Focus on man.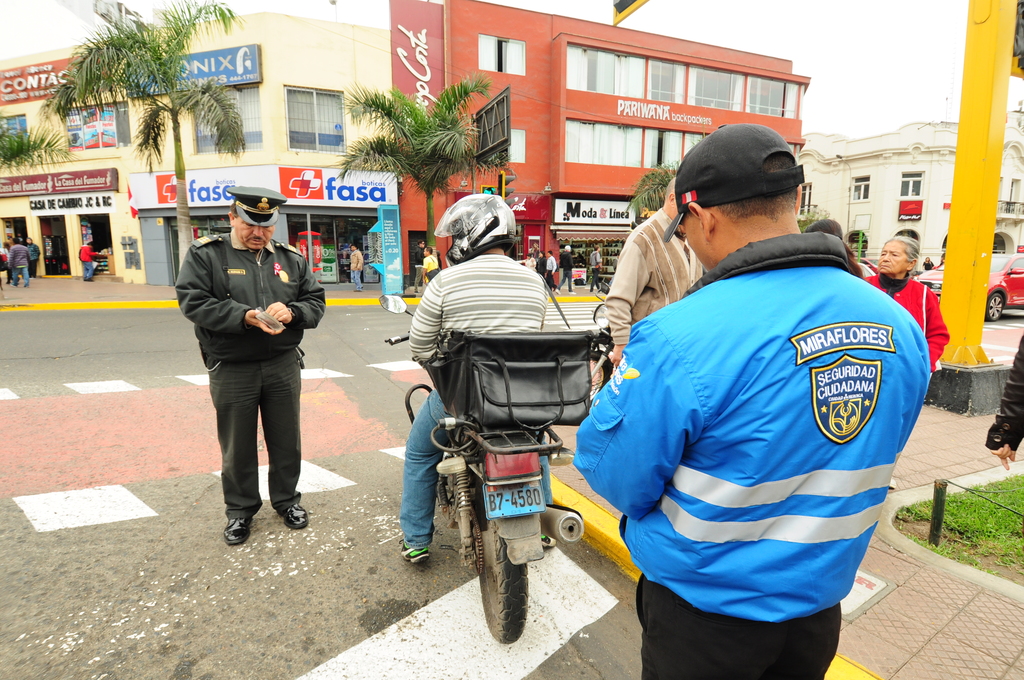
Focused at select_region(175, 188, 325, 545).
